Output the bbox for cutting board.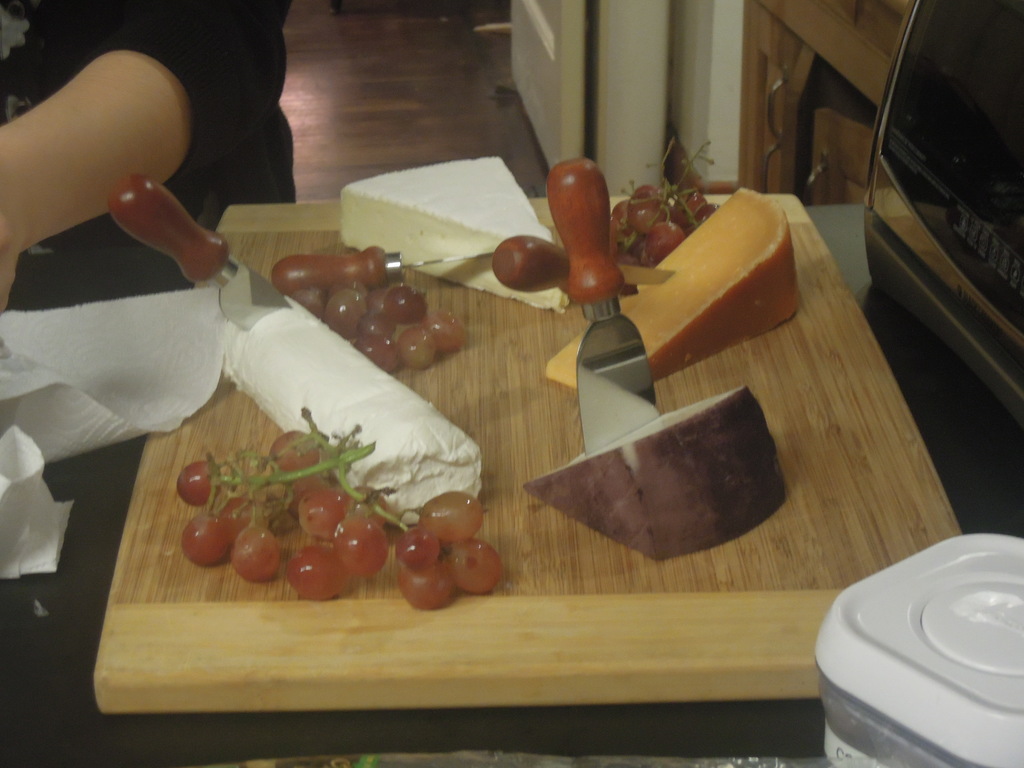
crop(97, 191, 968, 707).
